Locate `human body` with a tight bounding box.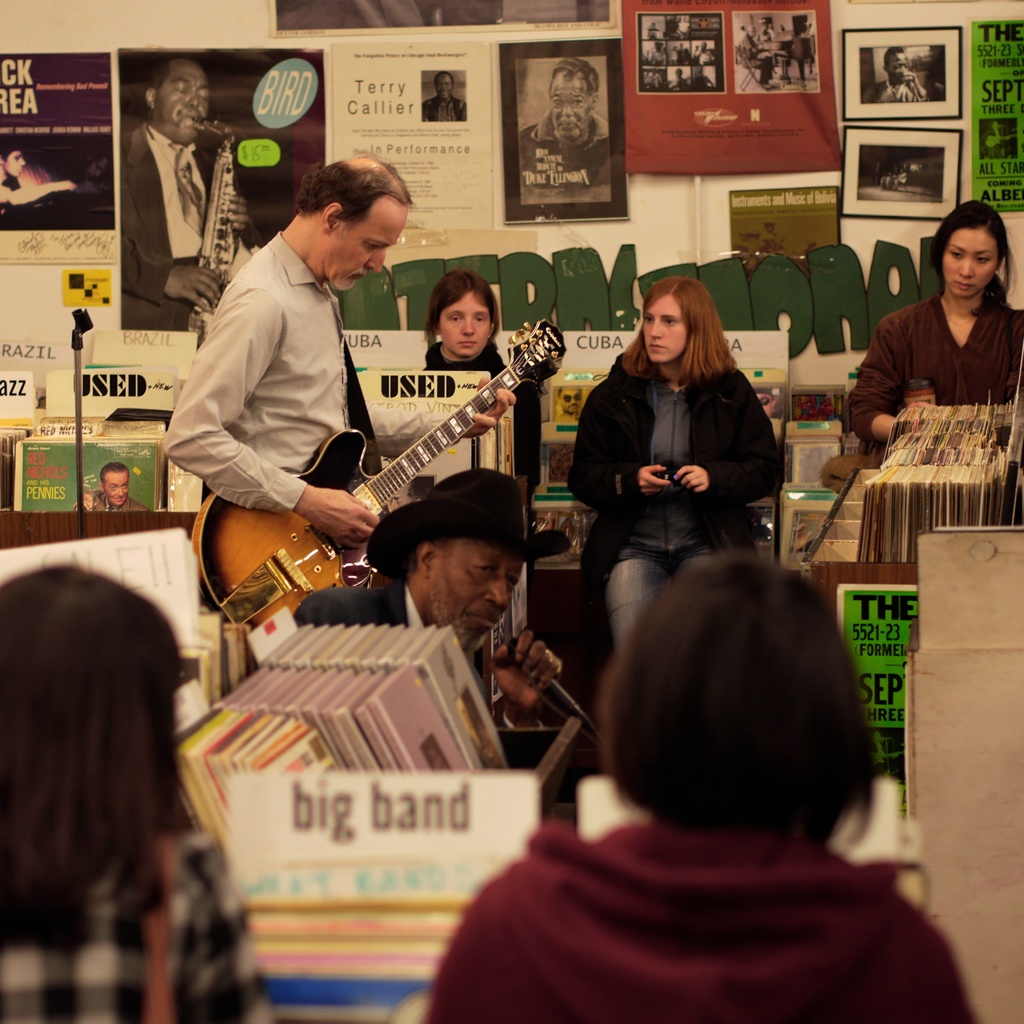
x1=699 y1=67 x2=713 y2=88.
